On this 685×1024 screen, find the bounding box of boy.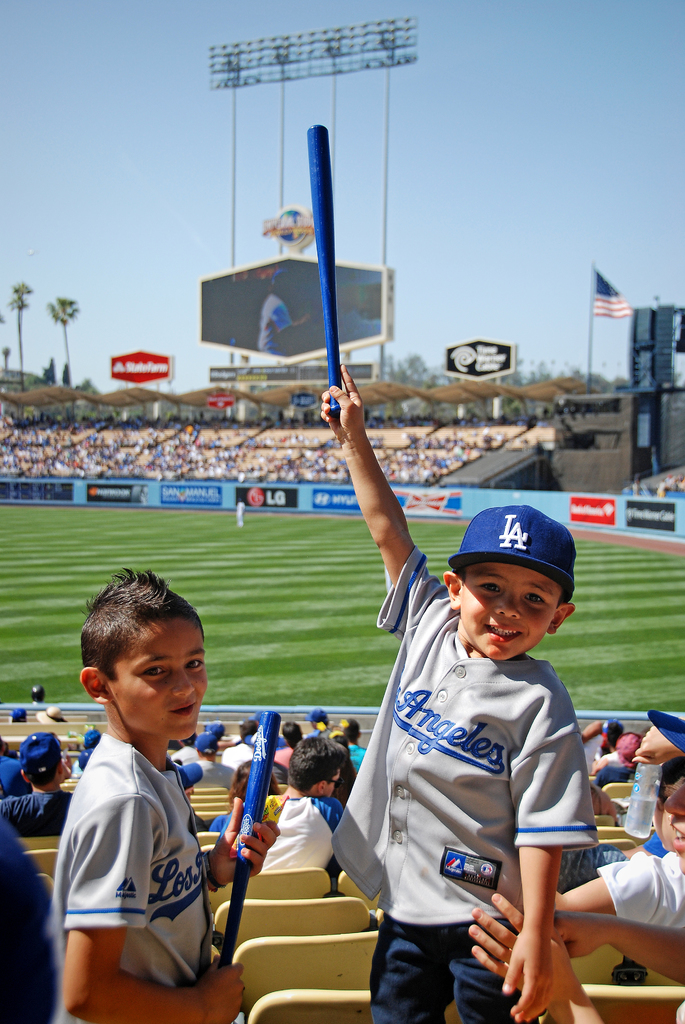
Bounding box: {"x1": 251, "y1": 732, "x2": 349, "y2": 883}.
